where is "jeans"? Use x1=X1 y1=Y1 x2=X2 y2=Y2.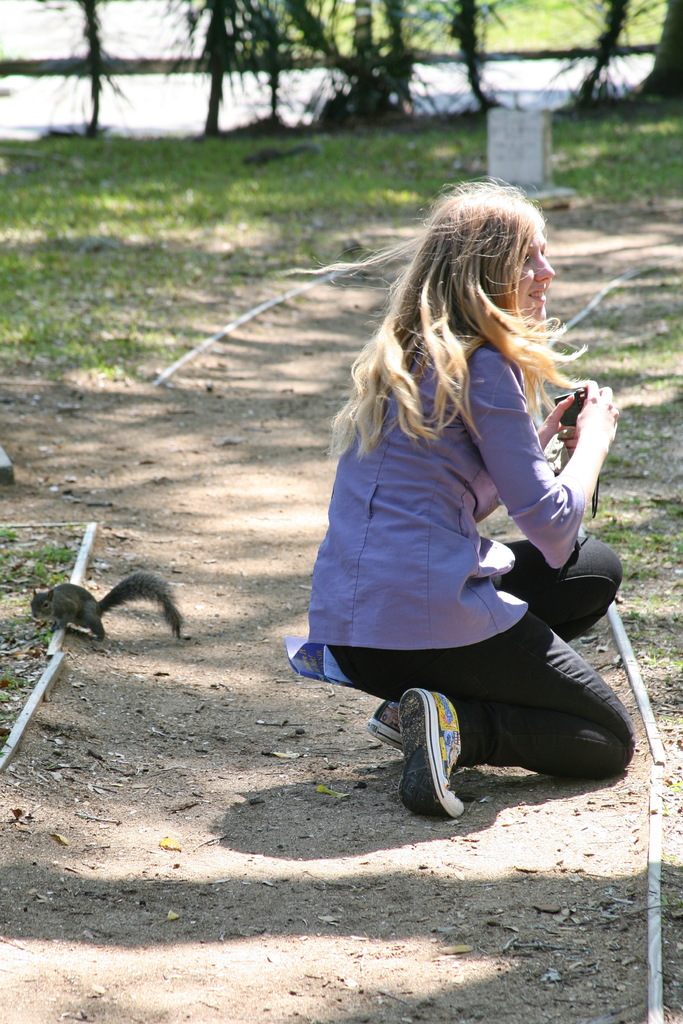
x1=330 y1=547 x2=630 y2=771.
